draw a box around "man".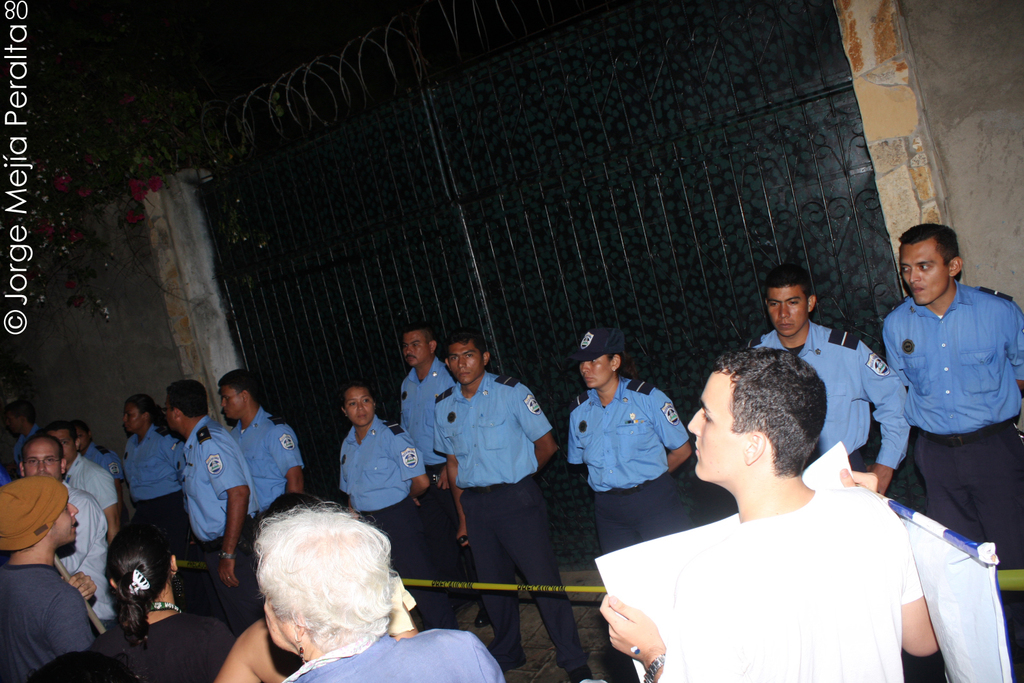
0/401/42/461.
